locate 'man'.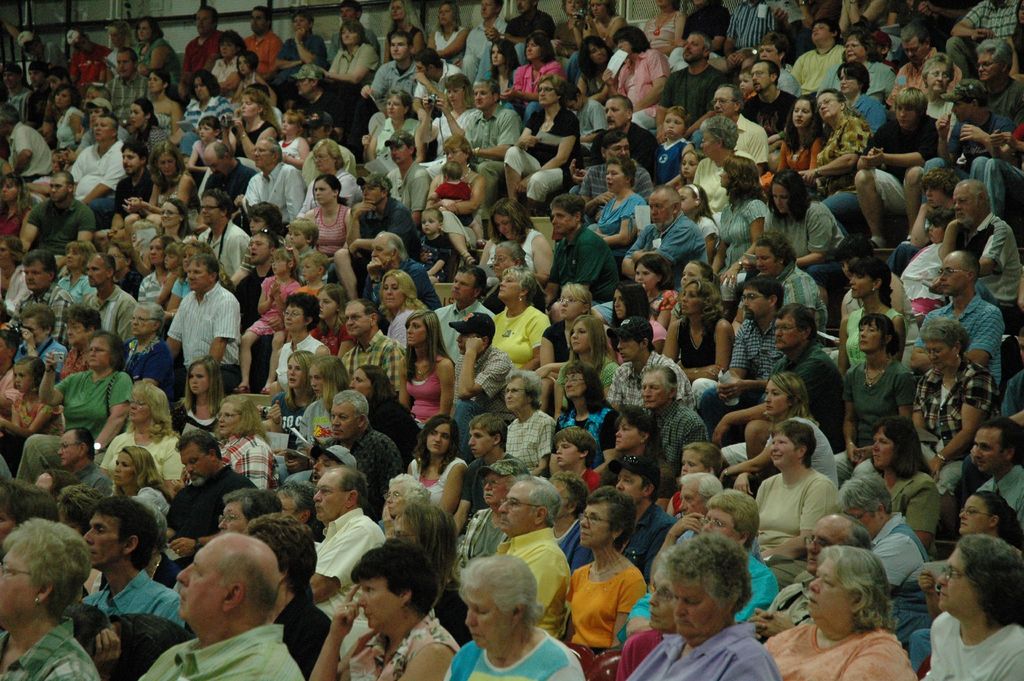
Bounding box: [941,1,1023,79].
